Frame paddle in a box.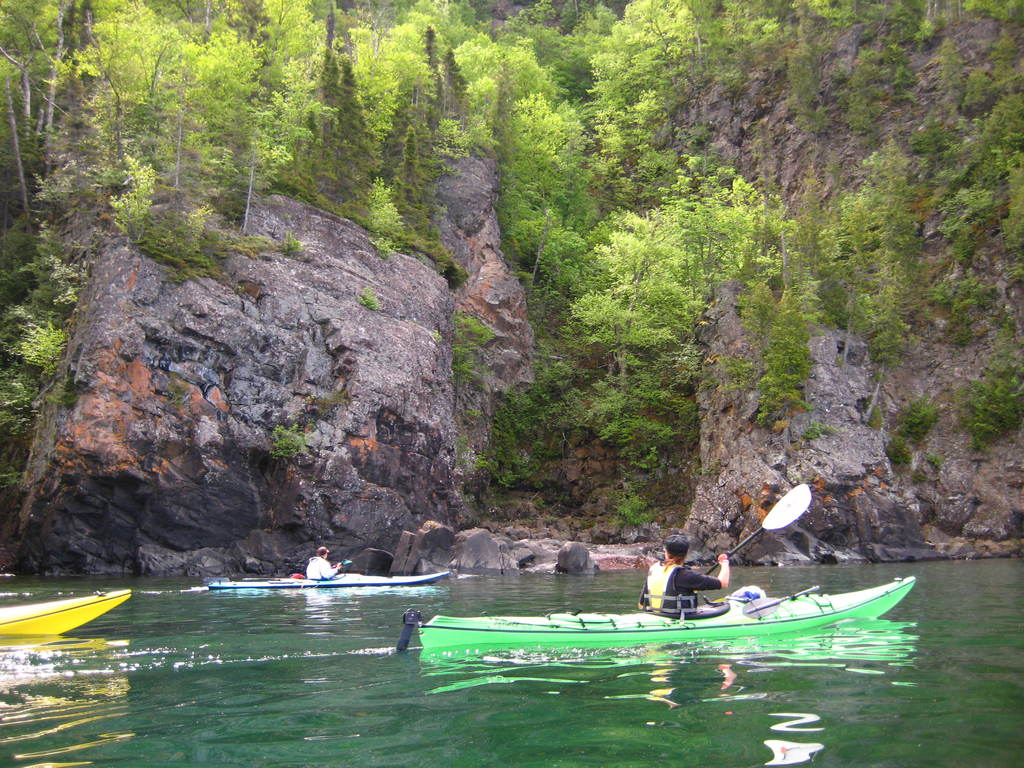
(left=705, top=482, right=814, bottom=572).
